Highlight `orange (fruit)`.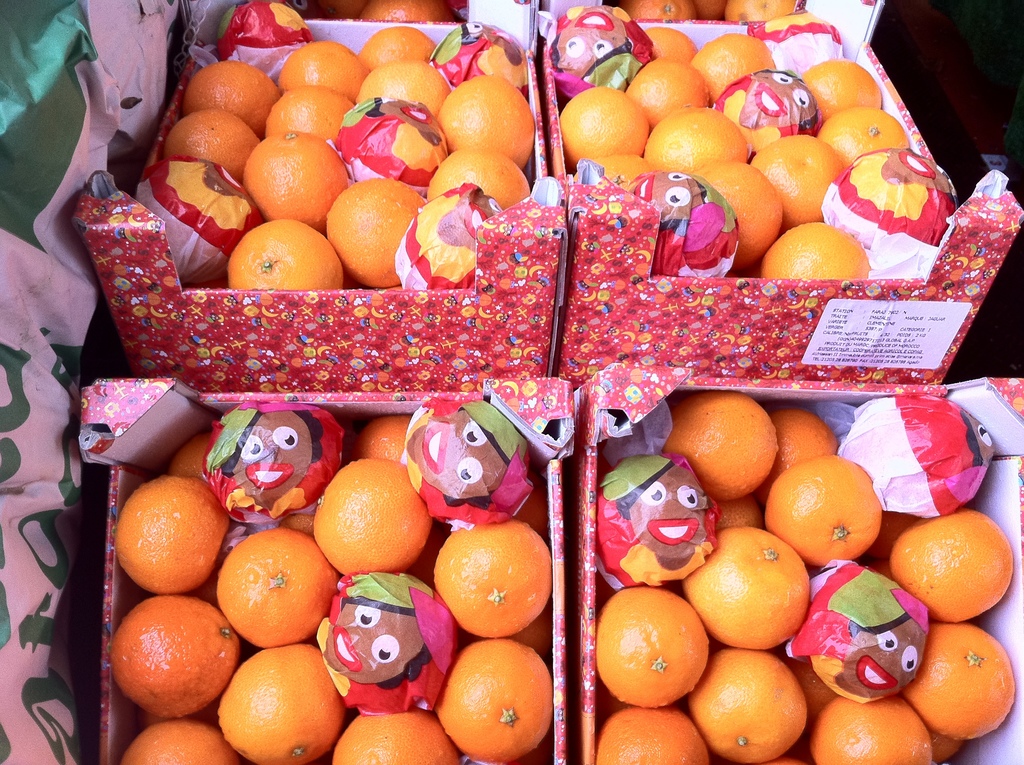
Highlighted region: <box>763,412,820,490</box>.
